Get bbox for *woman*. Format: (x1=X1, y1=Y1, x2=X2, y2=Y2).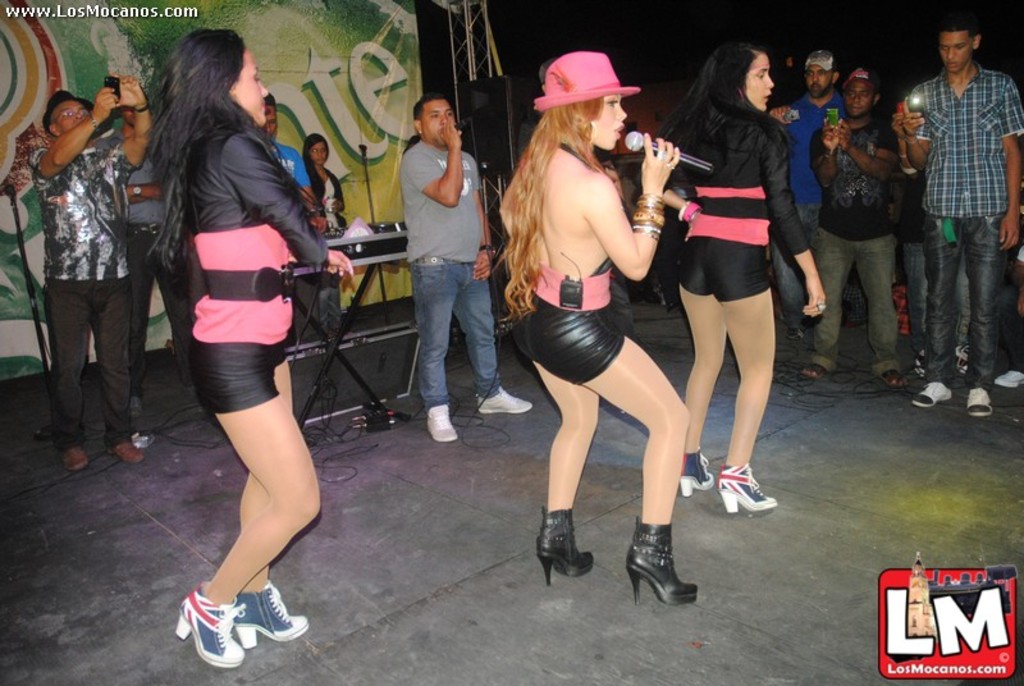
(x1=498, y1=44, x2=696, y2=607).
